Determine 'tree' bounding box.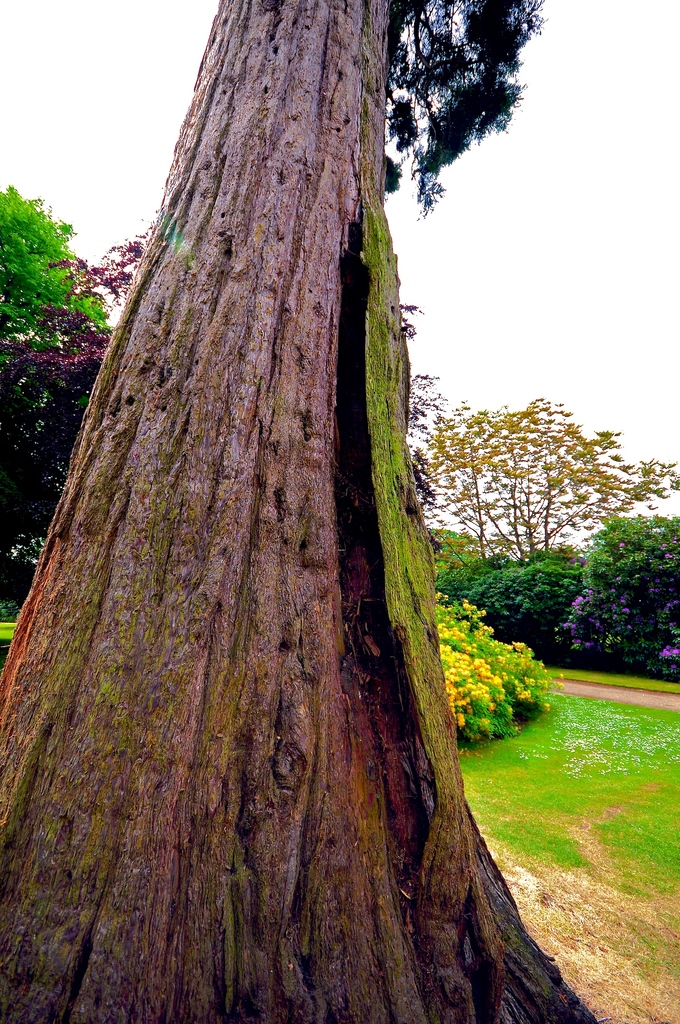
Determined: x1=406 y1=399 x2=679 y2=574.
